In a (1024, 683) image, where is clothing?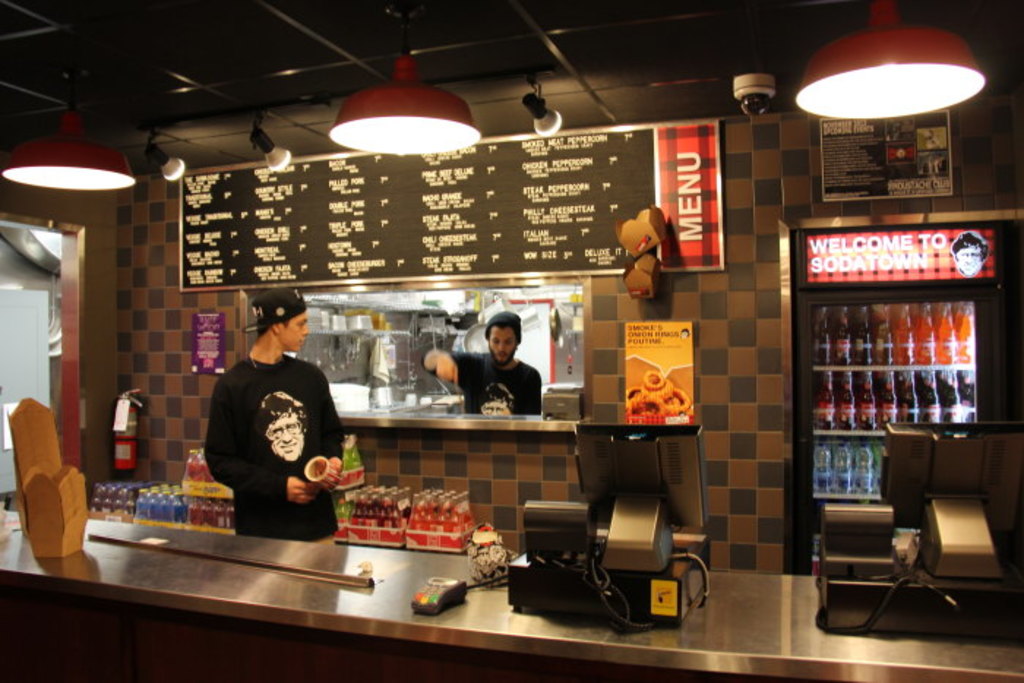
bbox=(199, 352, 347, 548).
